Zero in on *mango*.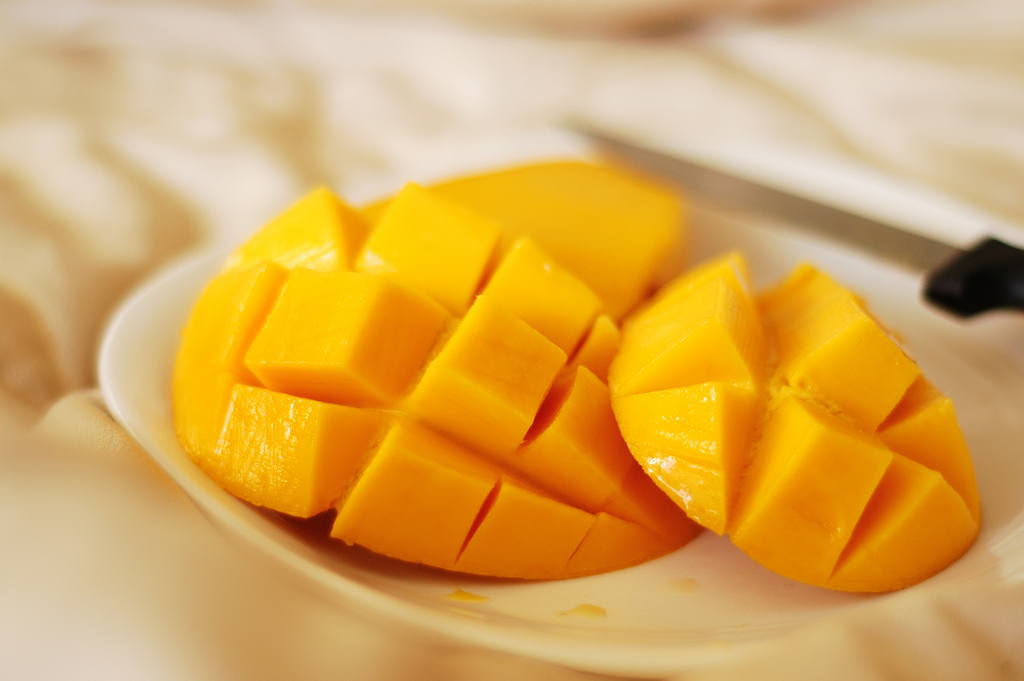
Zeroed in: 172:190:704:584.
